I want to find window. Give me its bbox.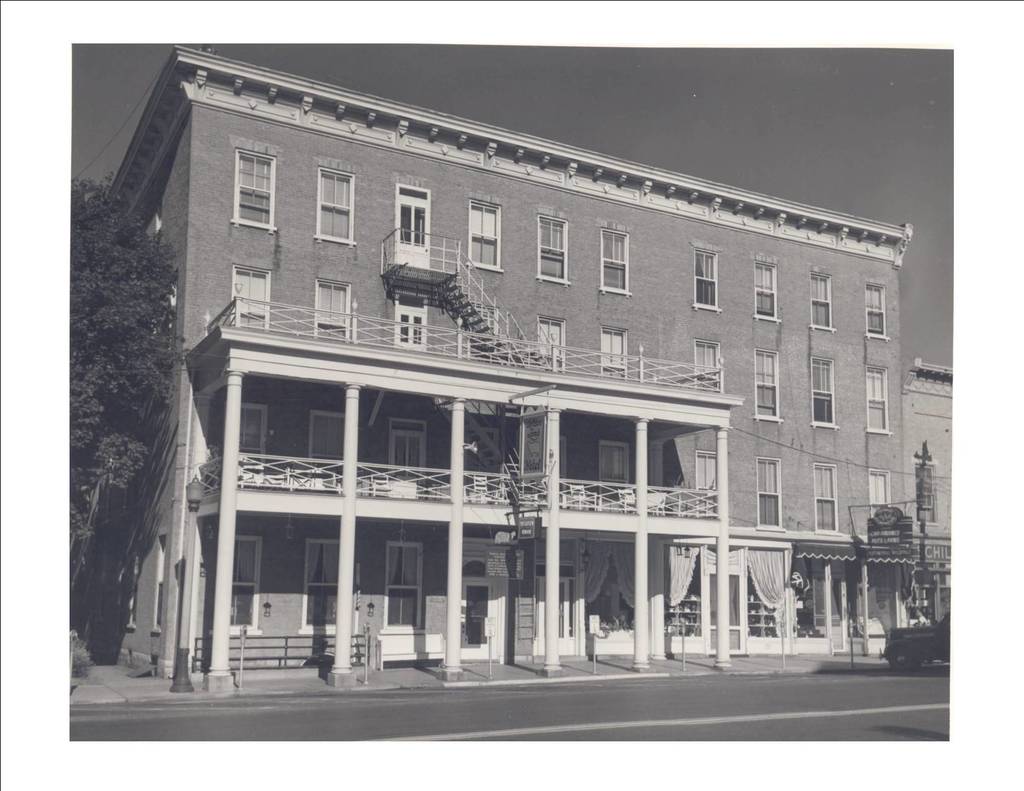
region(307, 407, 341, 458).
